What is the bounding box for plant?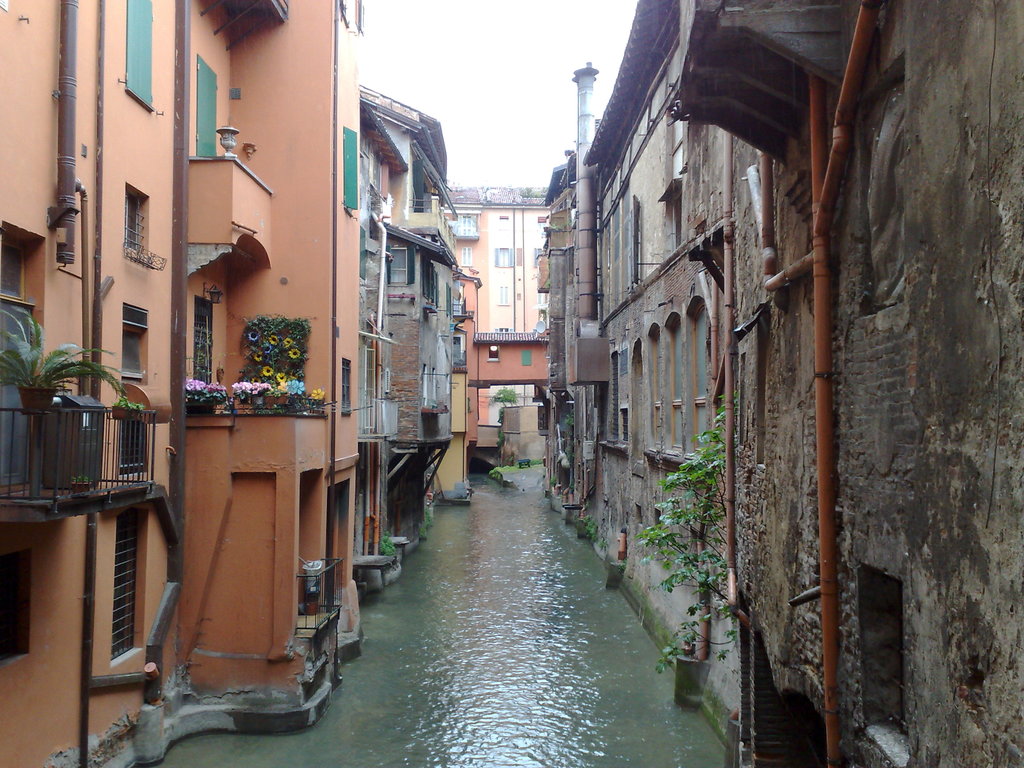
236, 312, 314, 383.
